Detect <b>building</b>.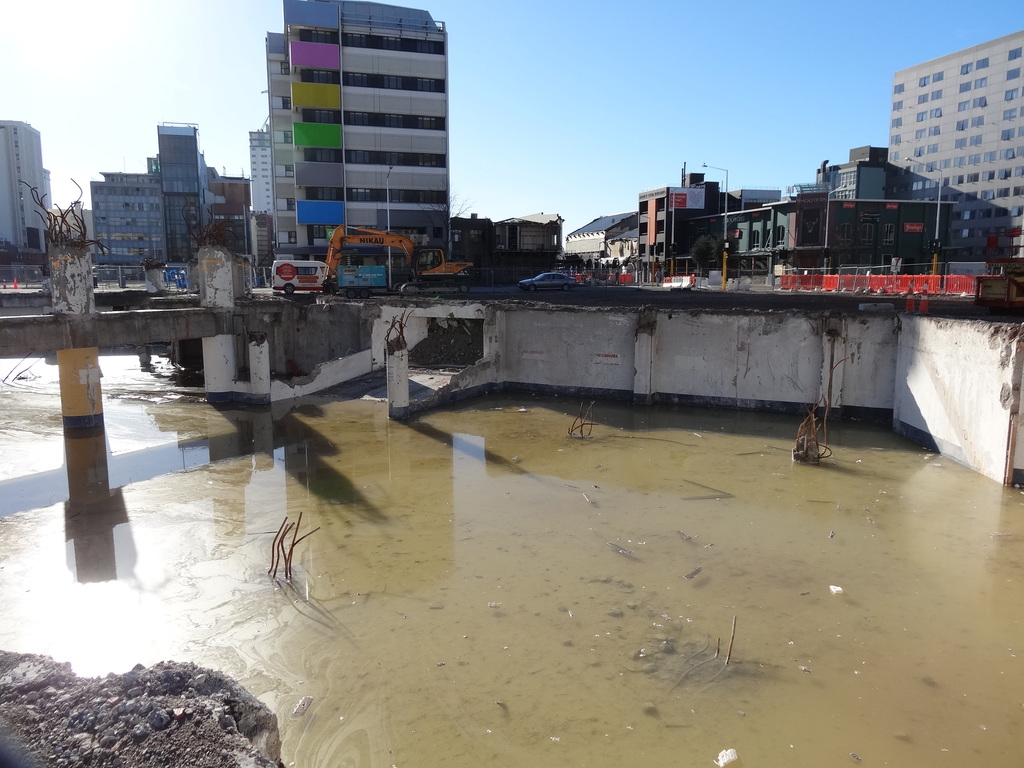
Detected at [0,116,52,249].
